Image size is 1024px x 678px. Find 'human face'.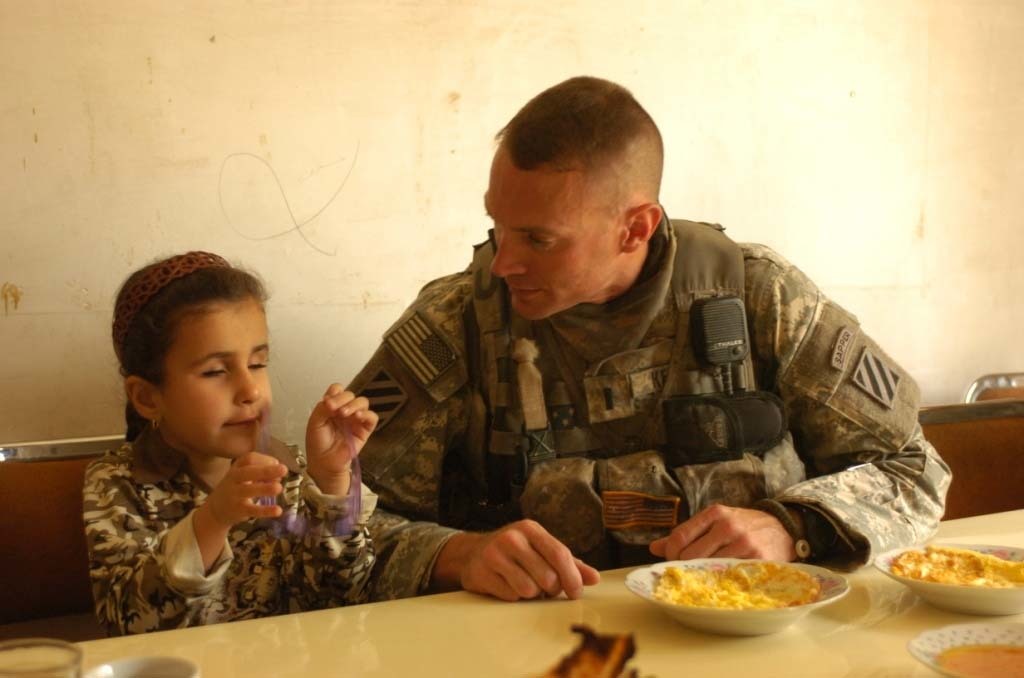
[165,303,272,460].
